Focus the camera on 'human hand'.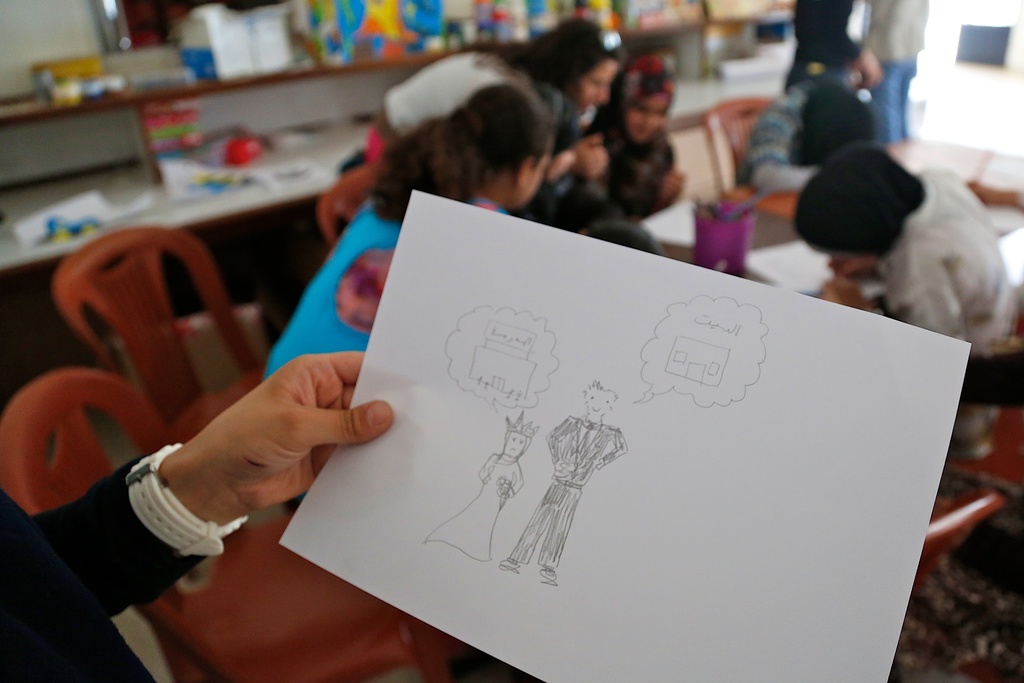
Focus region: 661:165:687:211.
